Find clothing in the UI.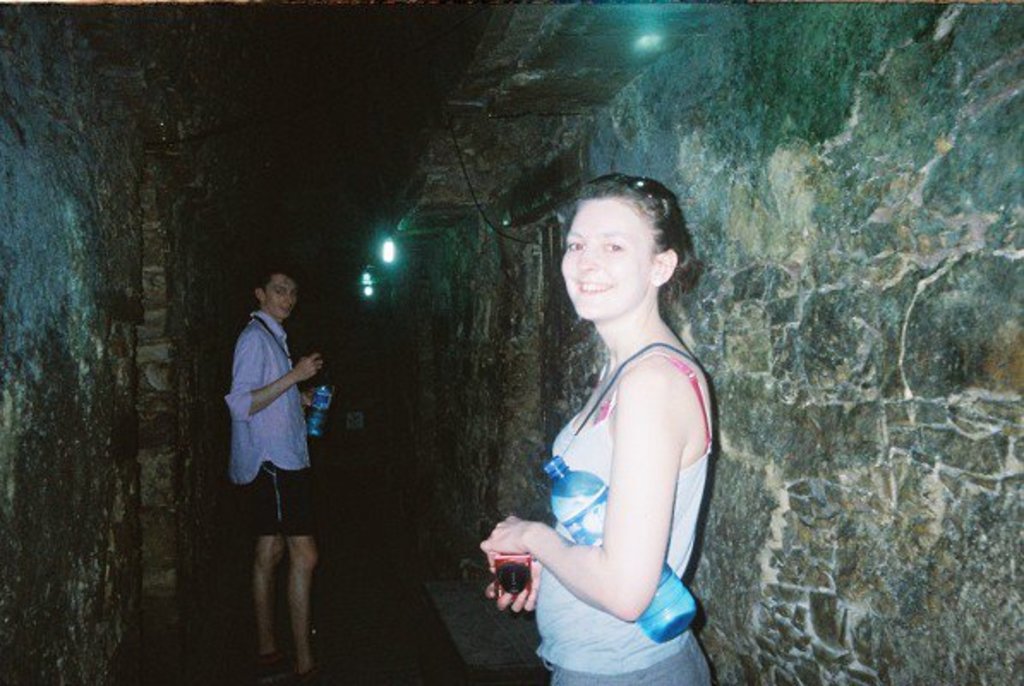
UI element at box(216, 274, 326, 588).
